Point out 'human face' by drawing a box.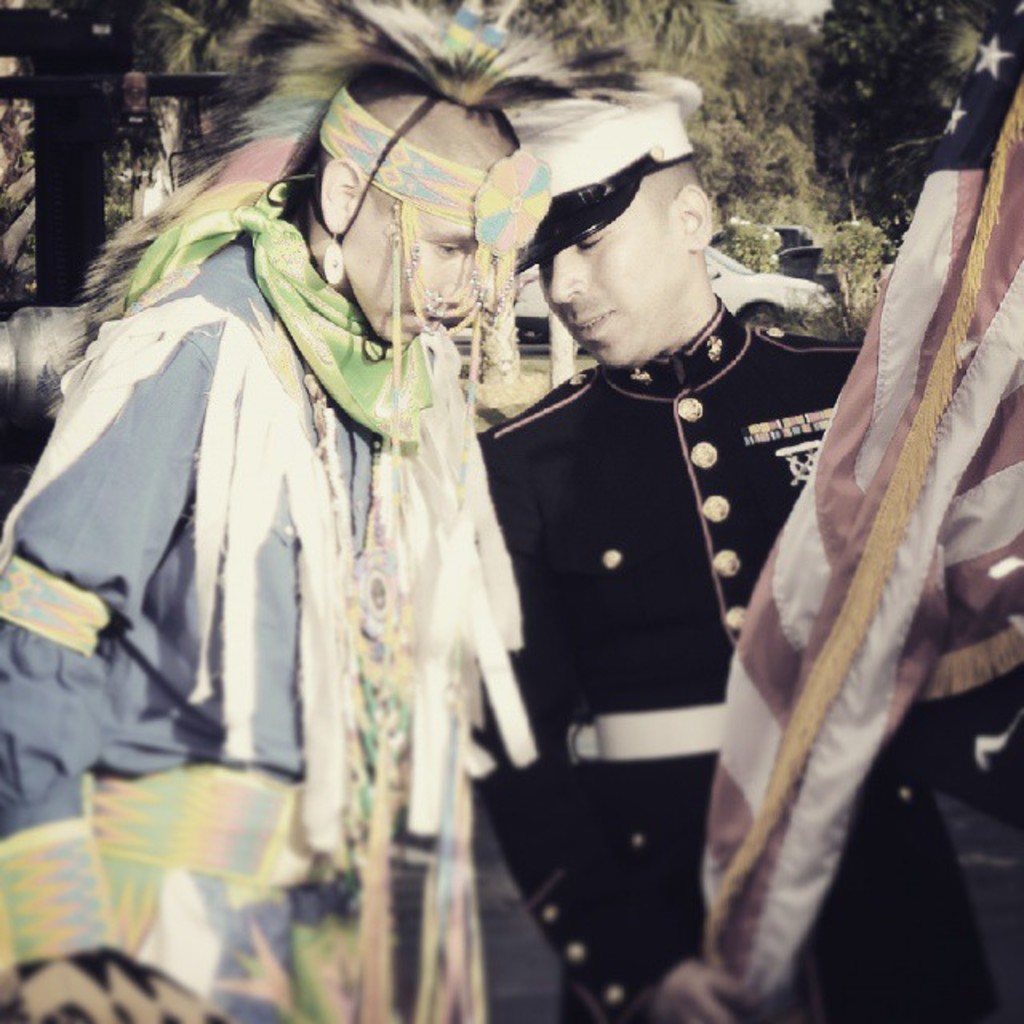
546 216 659 365.
